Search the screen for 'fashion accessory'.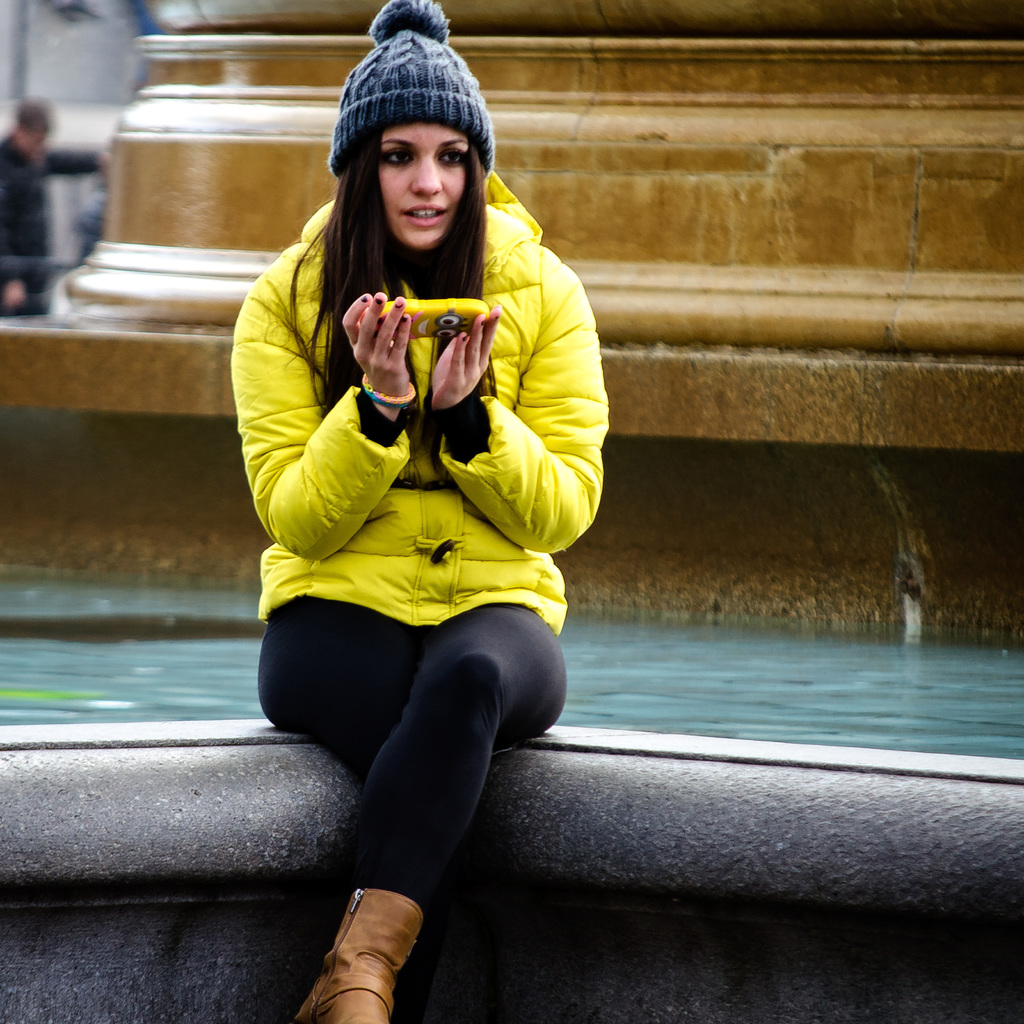
Found at (left=496, top=316, right=502, bottom=324).
